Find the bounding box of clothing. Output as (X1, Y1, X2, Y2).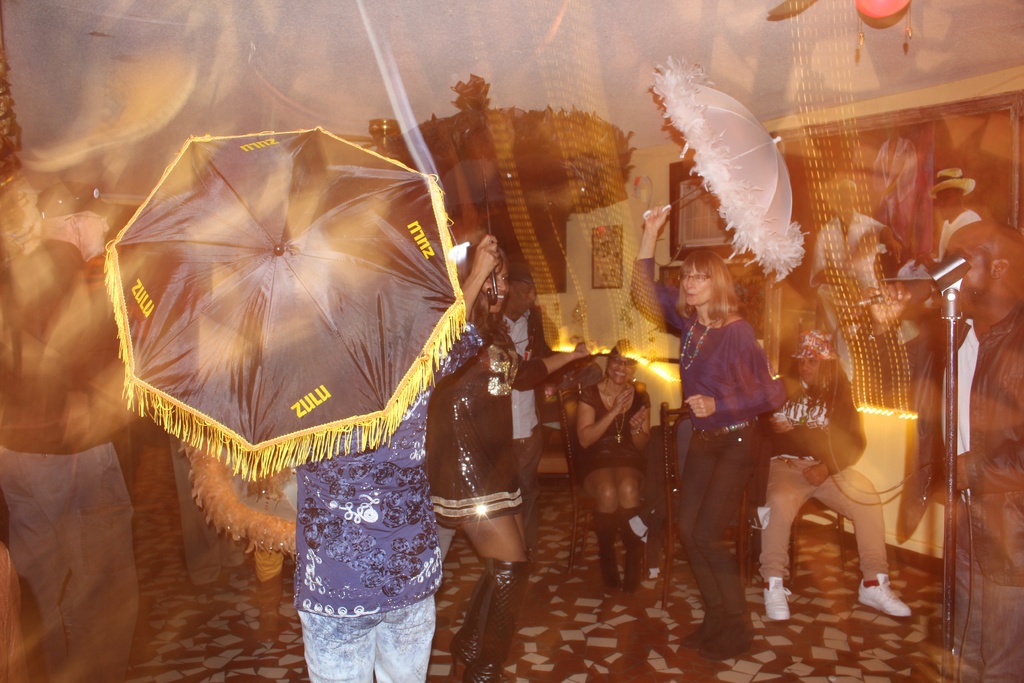
(922, 294, 1023, 682).
